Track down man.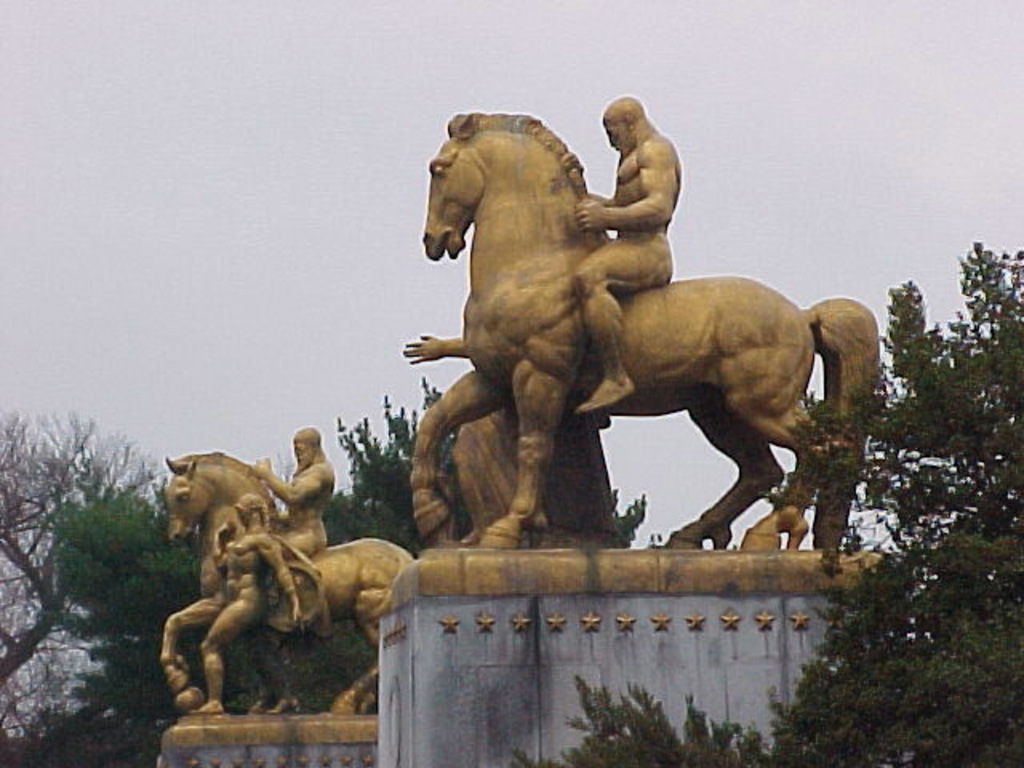
Tracked to 256:416:336:552.
